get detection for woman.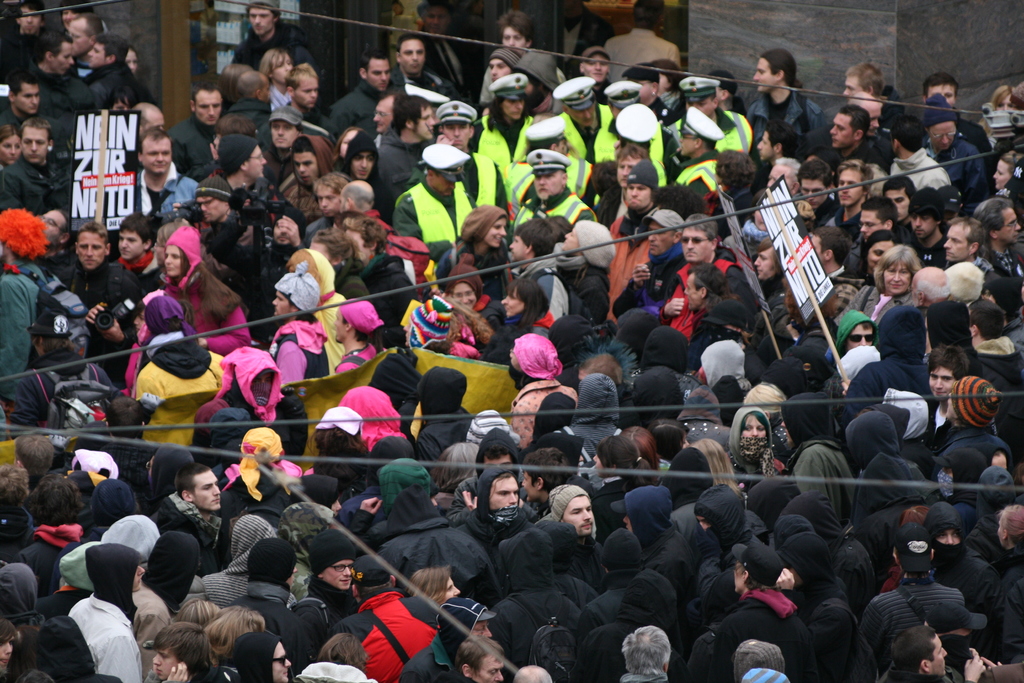
Detection: select_region(851, 240, 927, 324).
